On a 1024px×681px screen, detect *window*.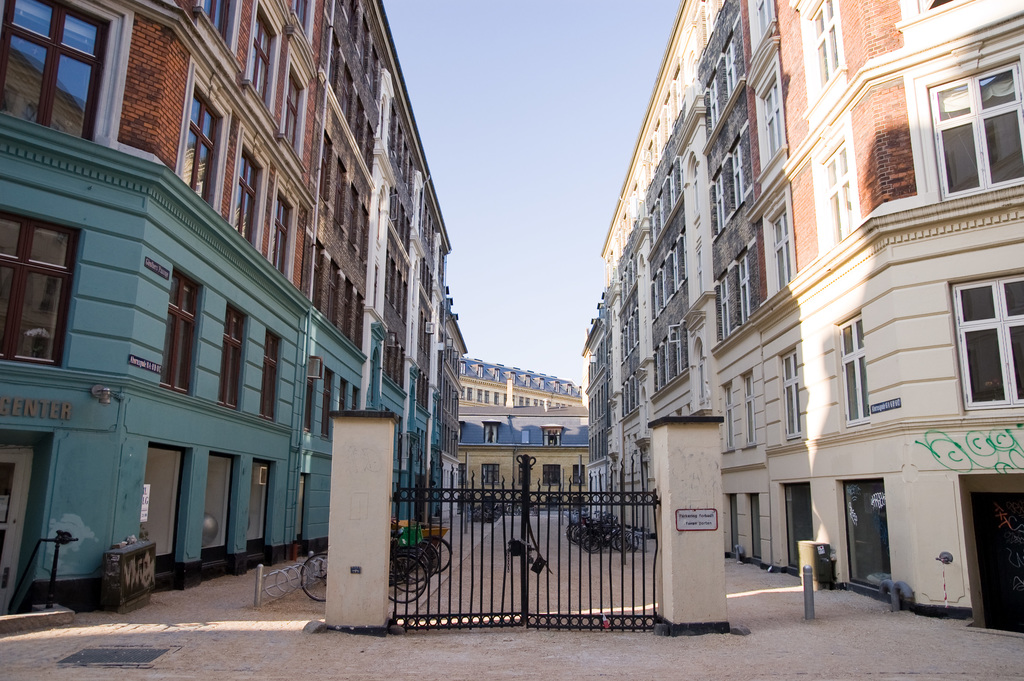
bbox(834, 315, 871, 429).
